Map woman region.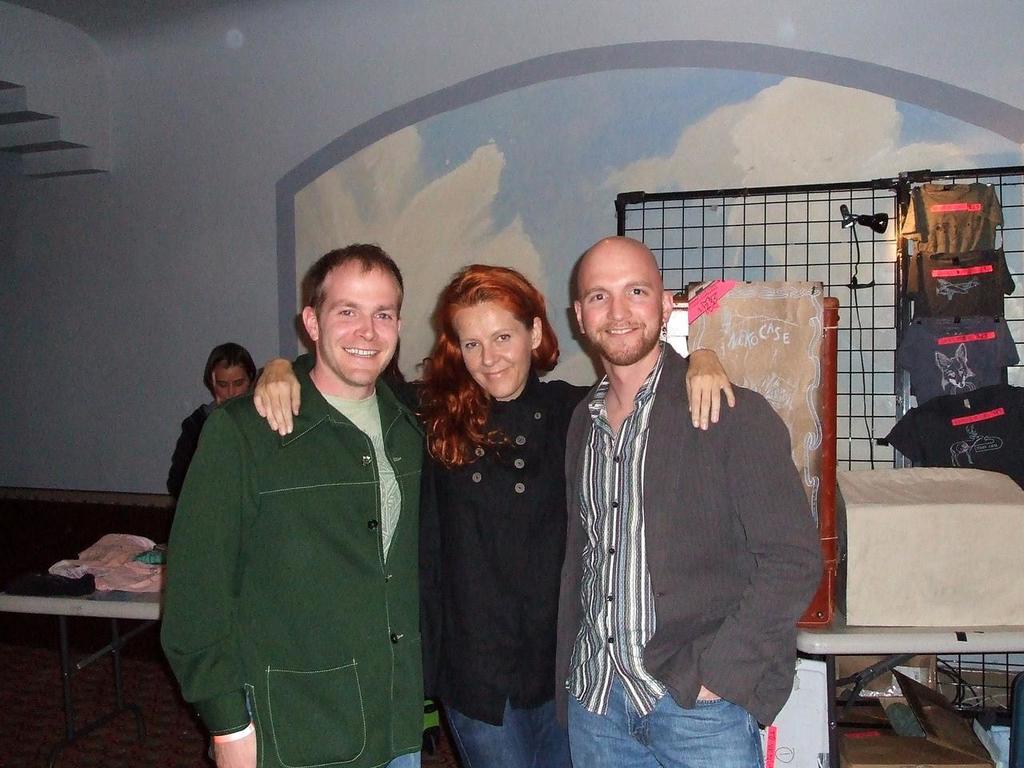
Mapped to 252/243/741/767.
